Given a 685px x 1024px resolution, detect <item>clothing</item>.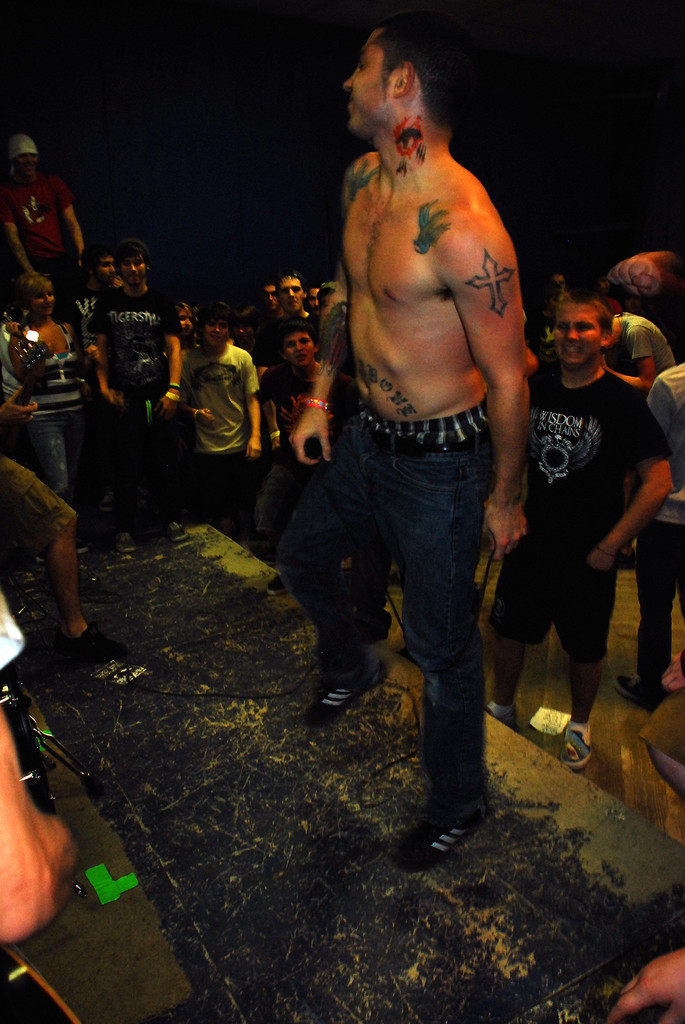
detection(610, 311, 684, 419).
